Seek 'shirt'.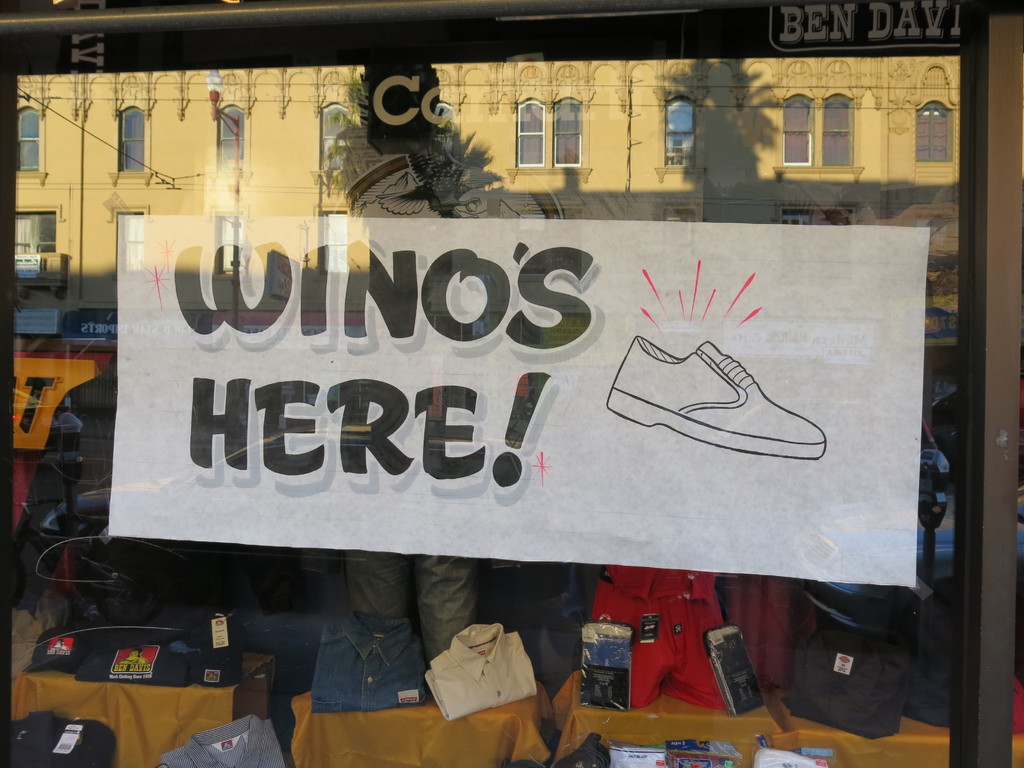
pyautogui.locateOnScreen(157, 710, 287, 767).
